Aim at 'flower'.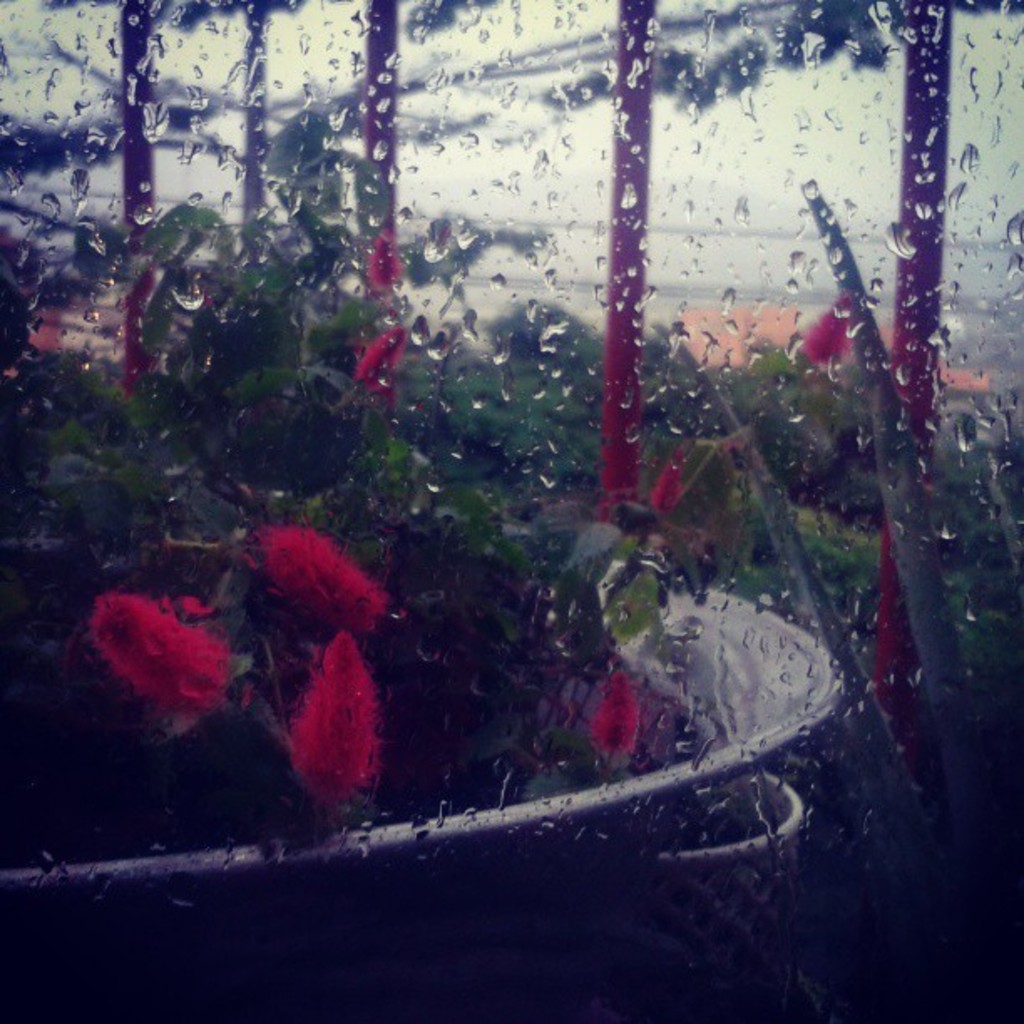
Aimed at bbox=(70, 549, 241, 745).
